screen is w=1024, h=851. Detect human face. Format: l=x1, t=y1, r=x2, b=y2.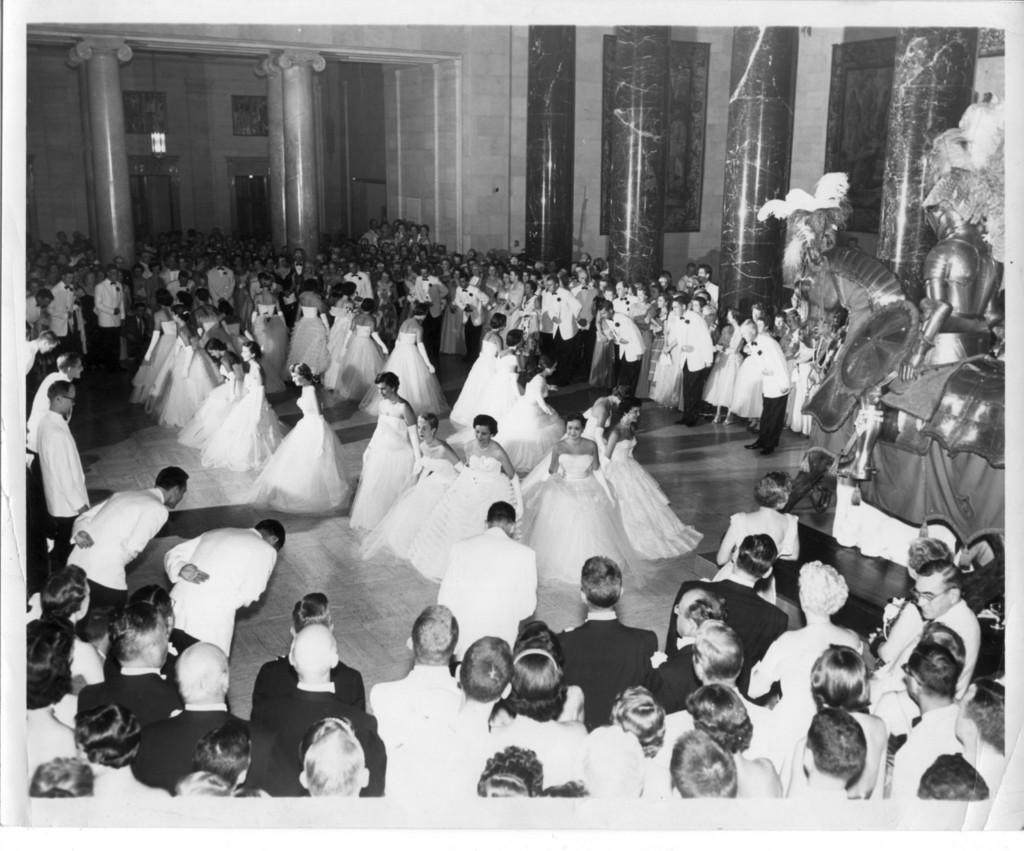
l=241, t=346, r=252, b=360.
